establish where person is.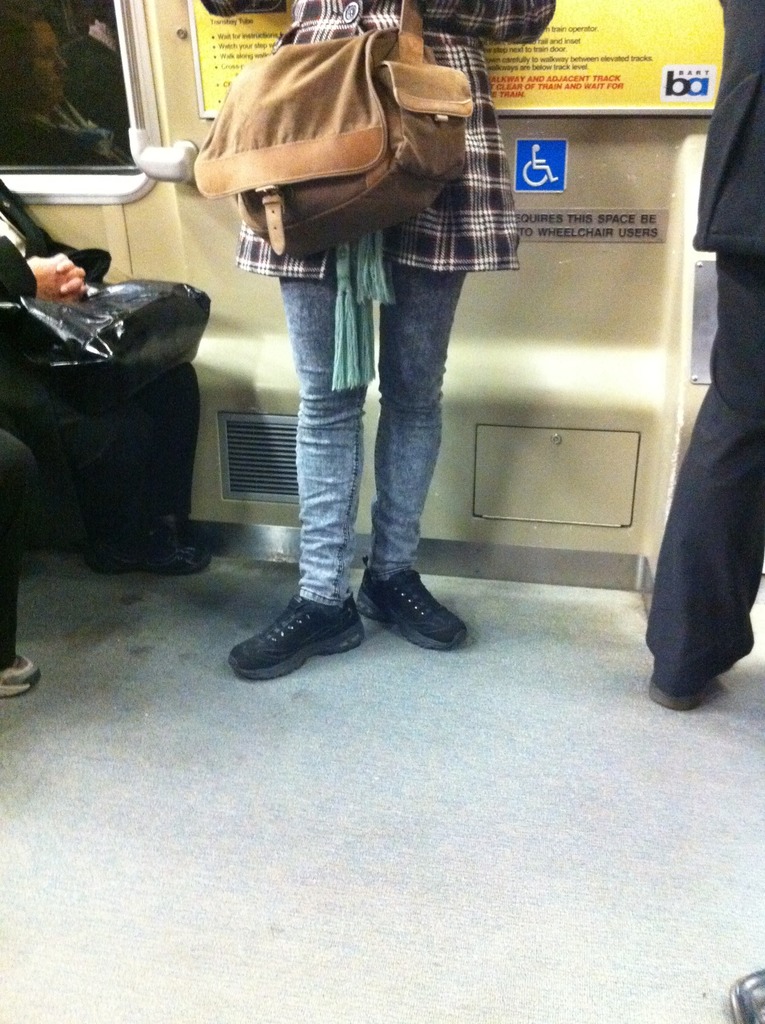
Established at (0, 192, 210, 575).
